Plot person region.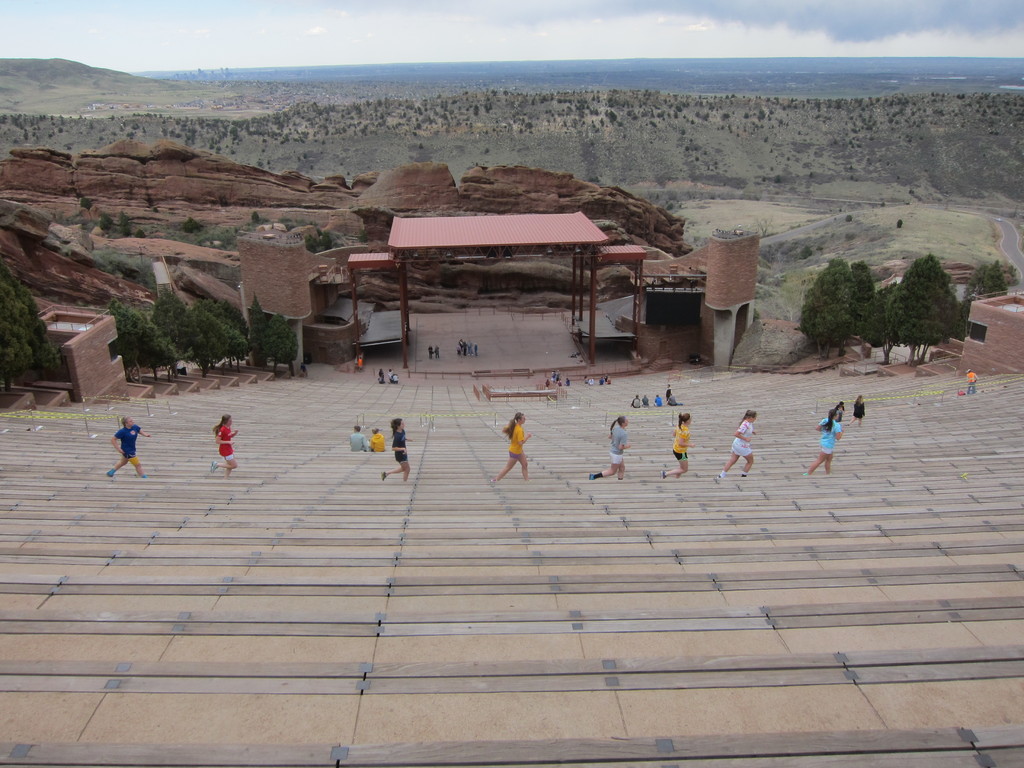
Plotted at {"left": 388, "top": 370, "right": 394, "bottom": 381}.
